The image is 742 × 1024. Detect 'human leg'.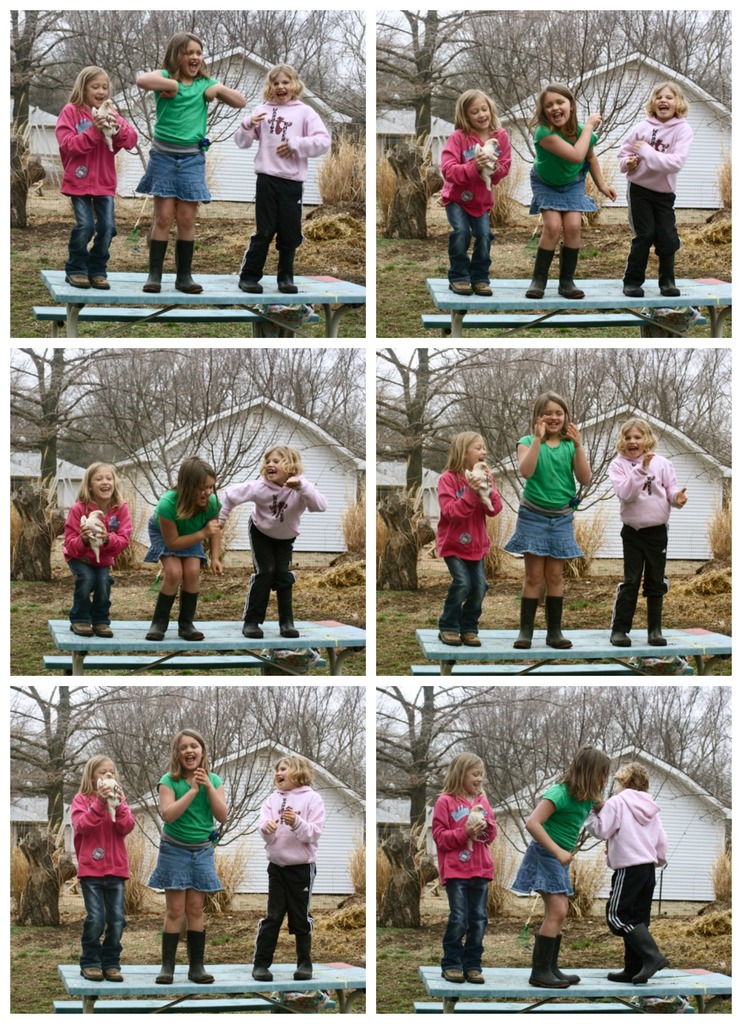
Detection: bbox=(142, 199, 177, 292).
